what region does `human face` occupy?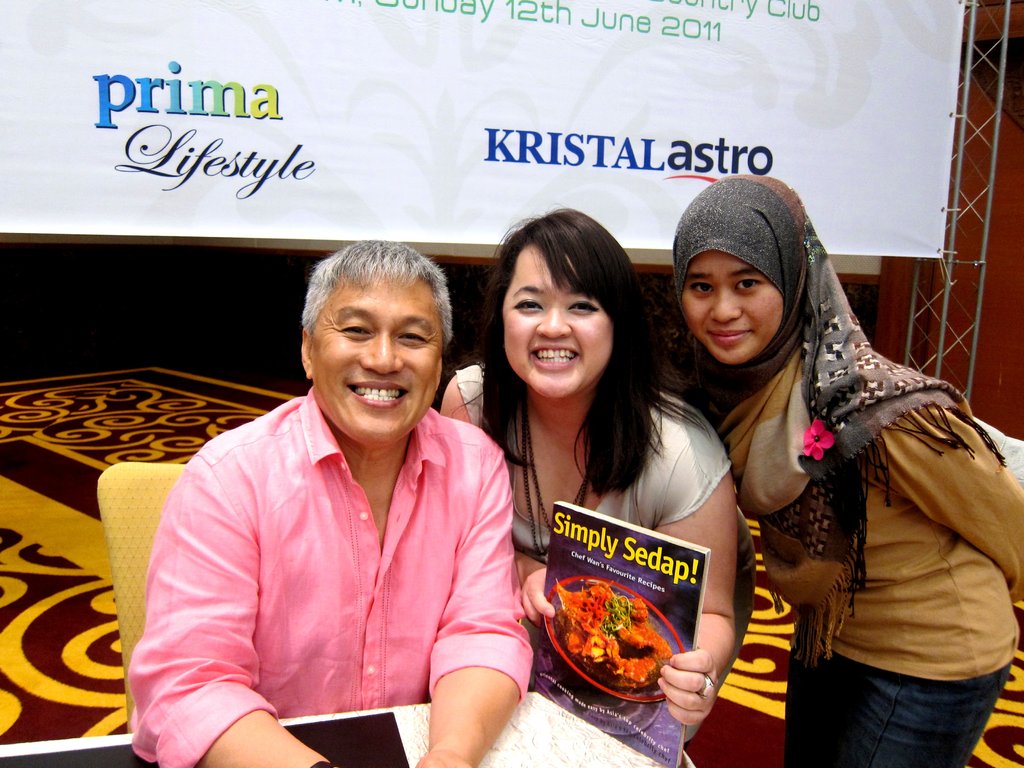
bbox=[680, 249, 784, 371].
